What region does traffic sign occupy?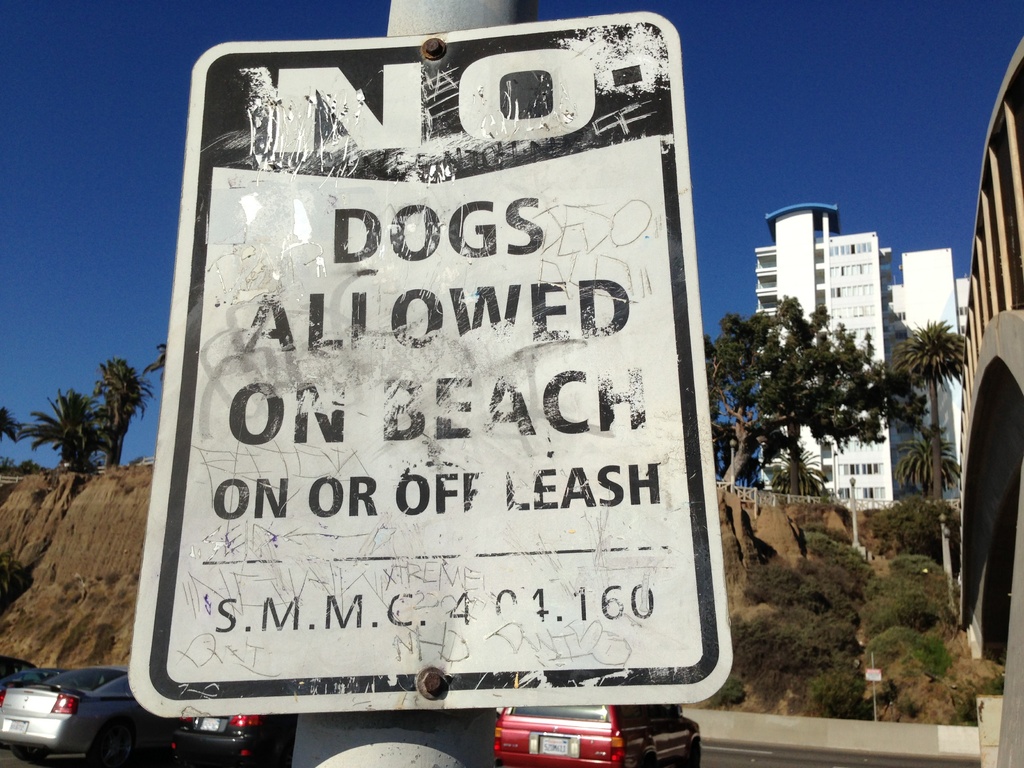
(125, 15, 739, 705).
